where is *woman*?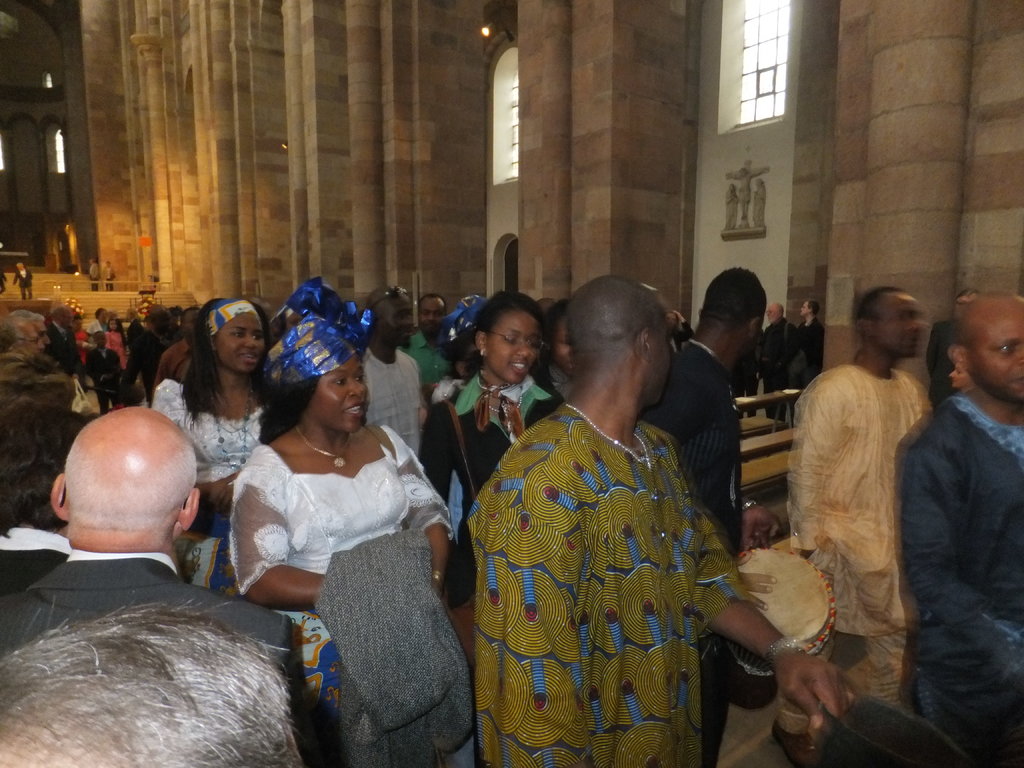
150/294/280/606.
